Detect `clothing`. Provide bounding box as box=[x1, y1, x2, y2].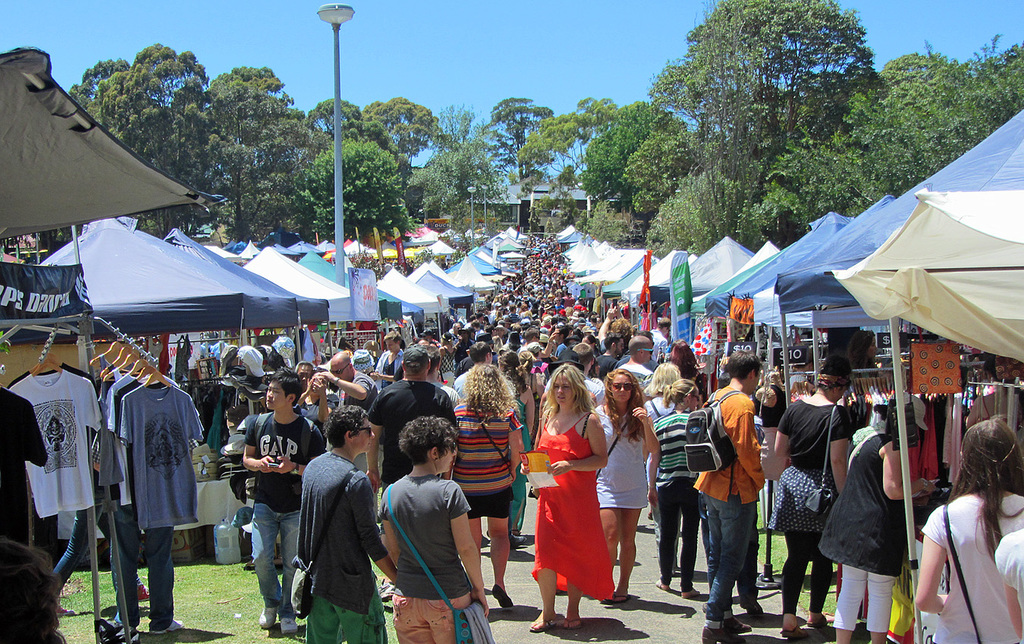
box=[379, 348, 402, 368].
